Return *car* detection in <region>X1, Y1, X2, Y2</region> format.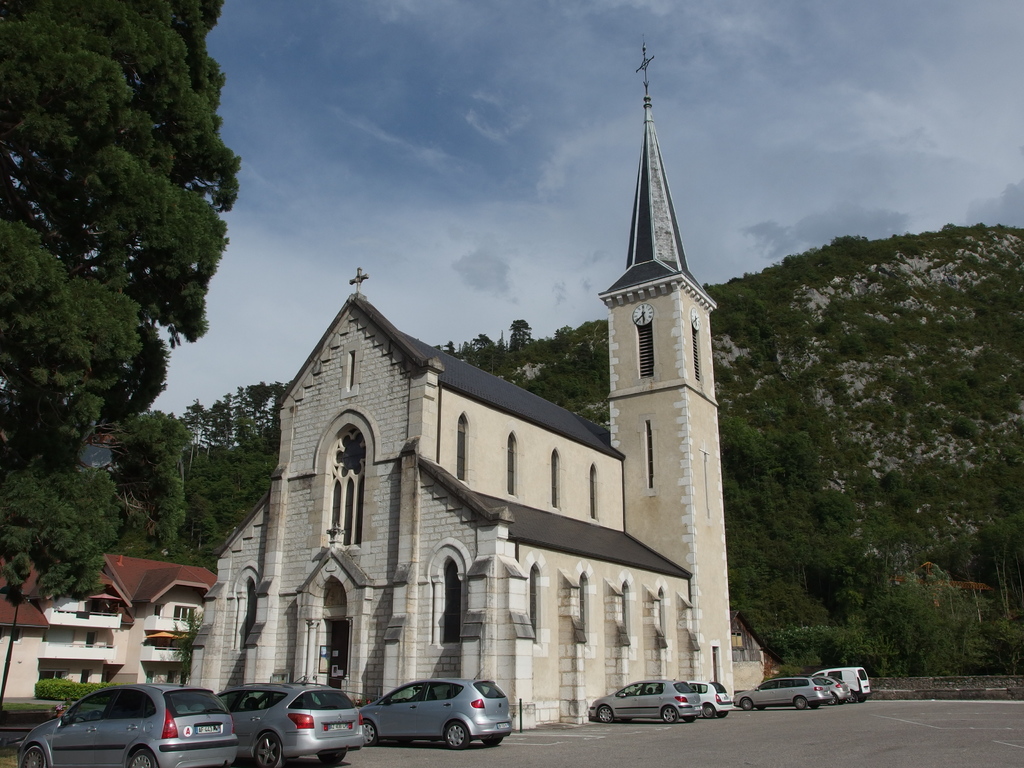
<region>356, 674, 514, 753</region>.
